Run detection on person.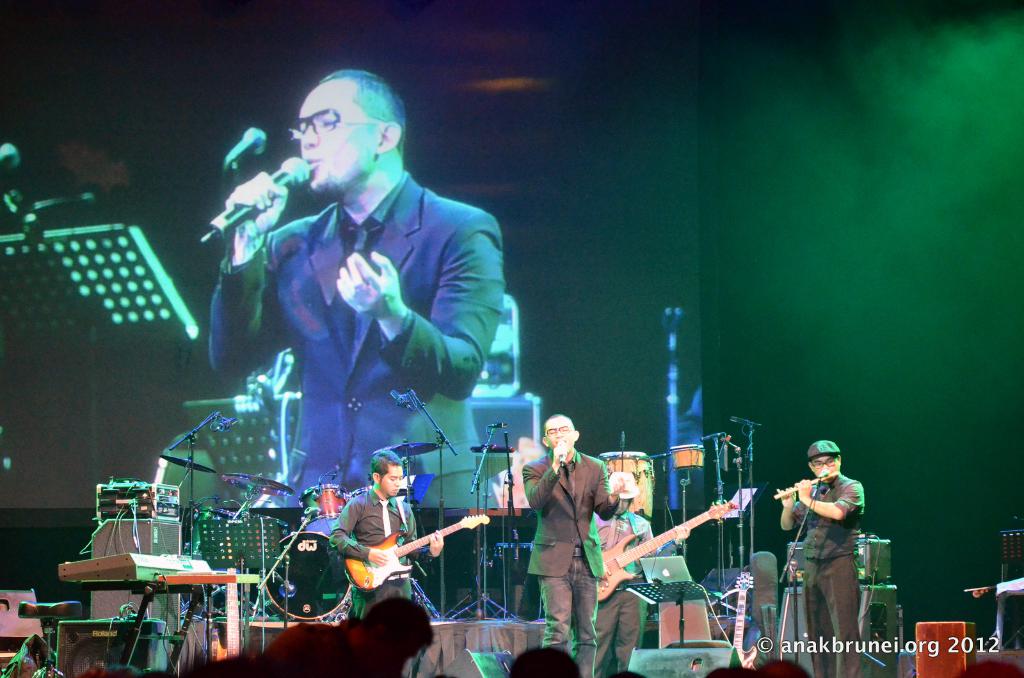
Result: crop(209, 65, 502, 508).
